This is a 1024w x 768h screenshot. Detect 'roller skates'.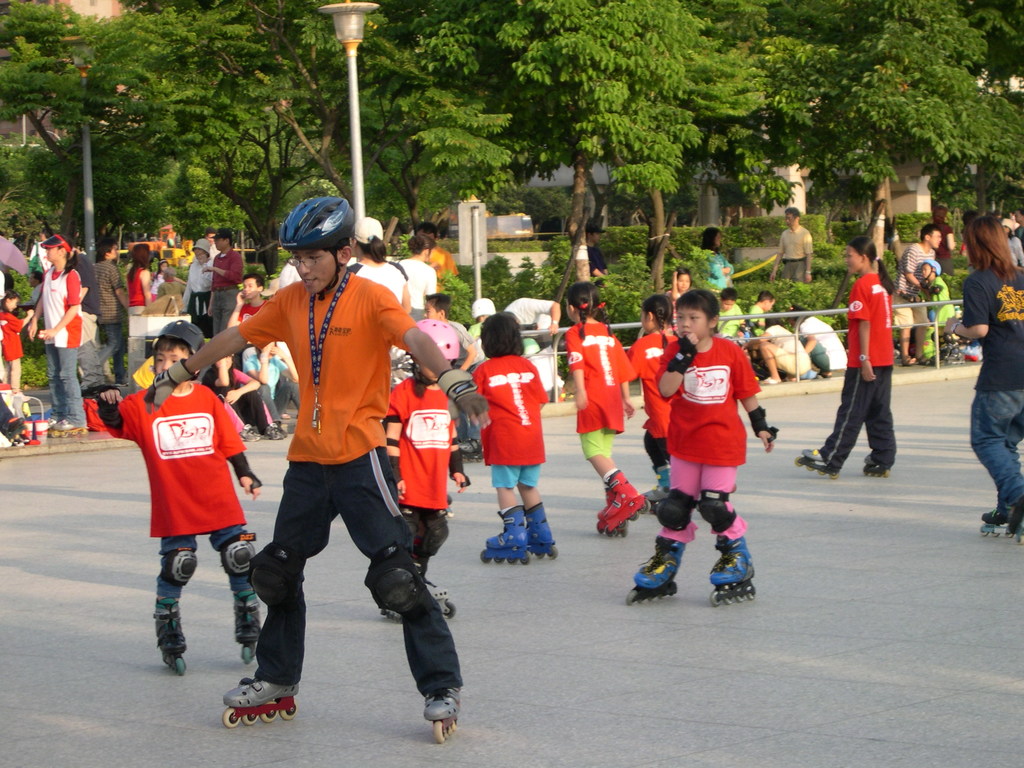
select_region(627, 535, 687, 605).
